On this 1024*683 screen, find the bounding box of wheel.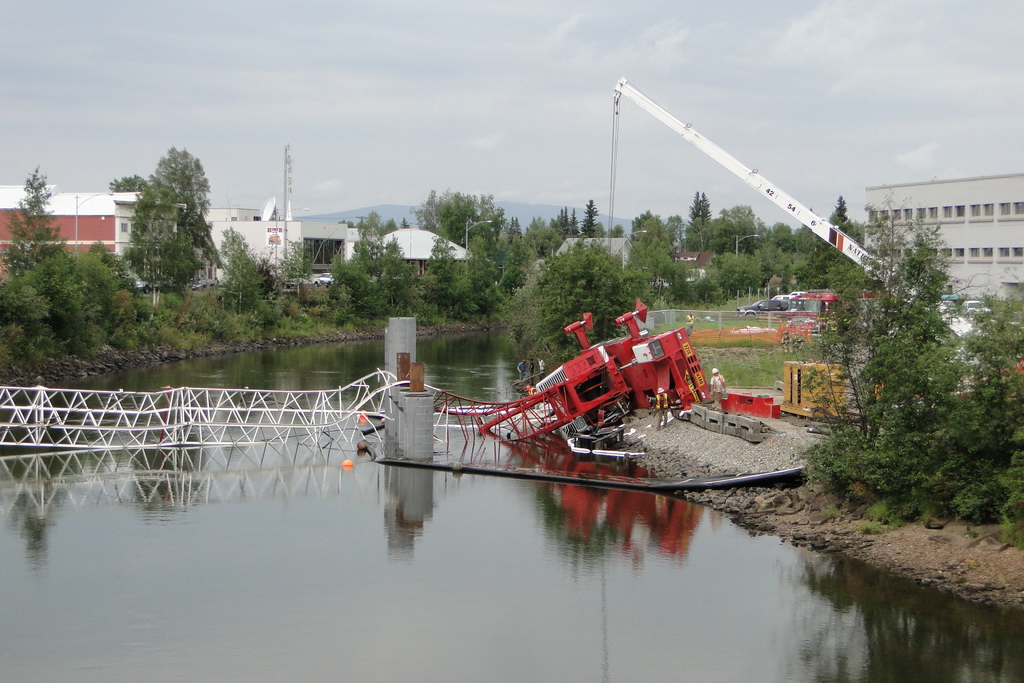
Bounding box: <box>669,329,691,336</box>.
